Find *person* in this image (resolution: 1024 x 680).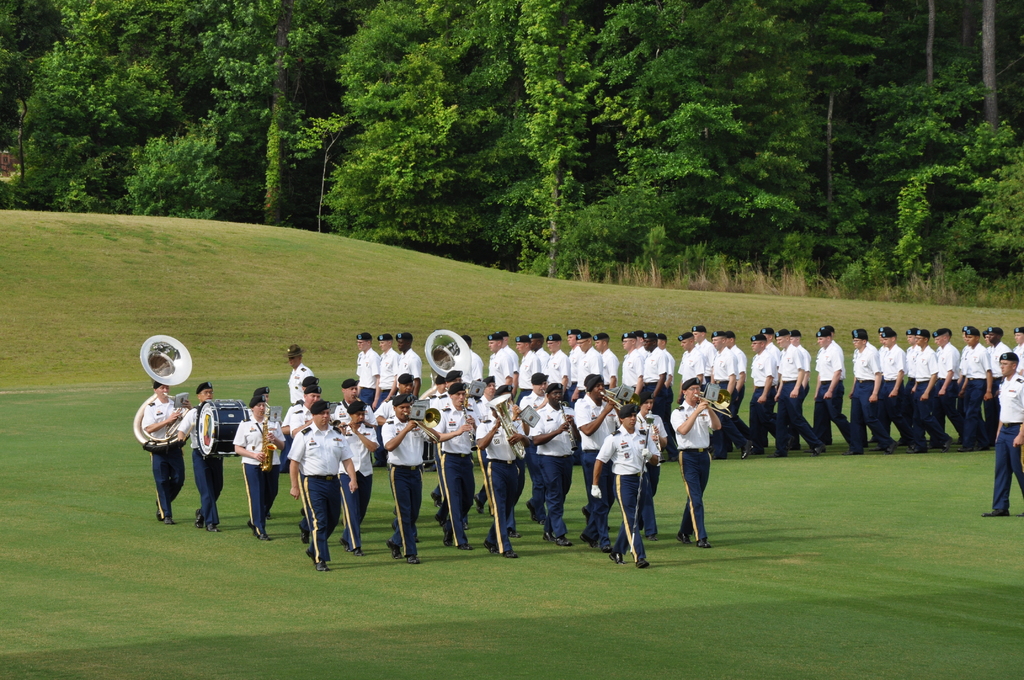
region(375, 394, 435, 567).
